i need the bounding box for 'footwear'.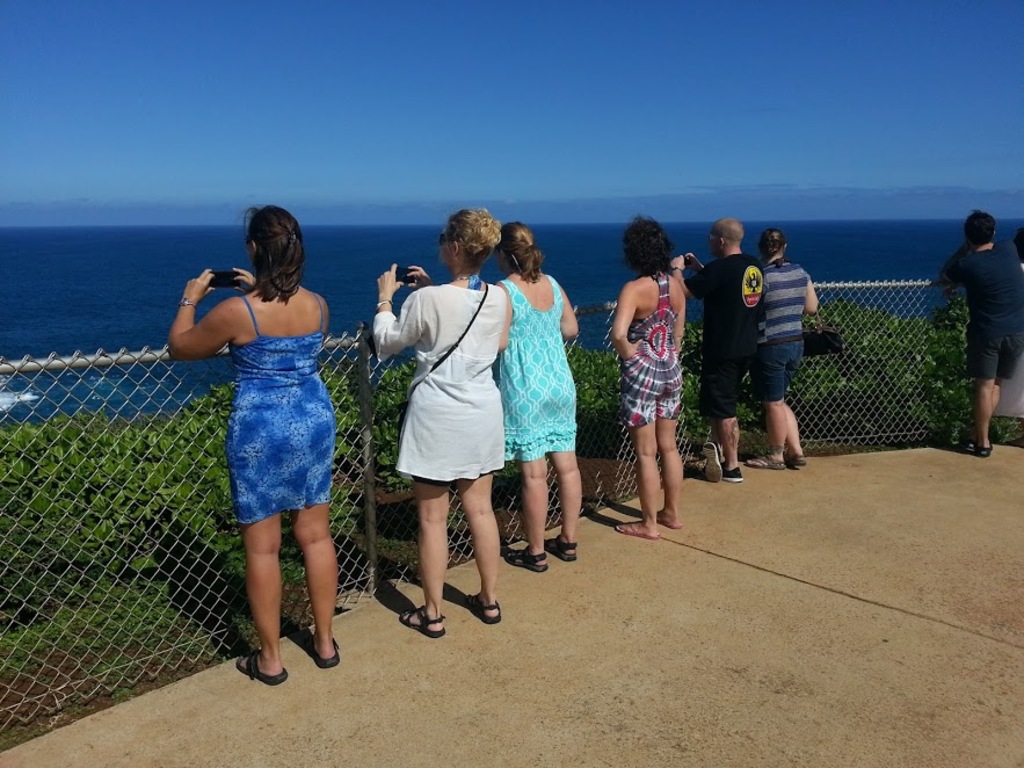
Here it is: (x1=311, y1=638, x2=339, y2=666).
